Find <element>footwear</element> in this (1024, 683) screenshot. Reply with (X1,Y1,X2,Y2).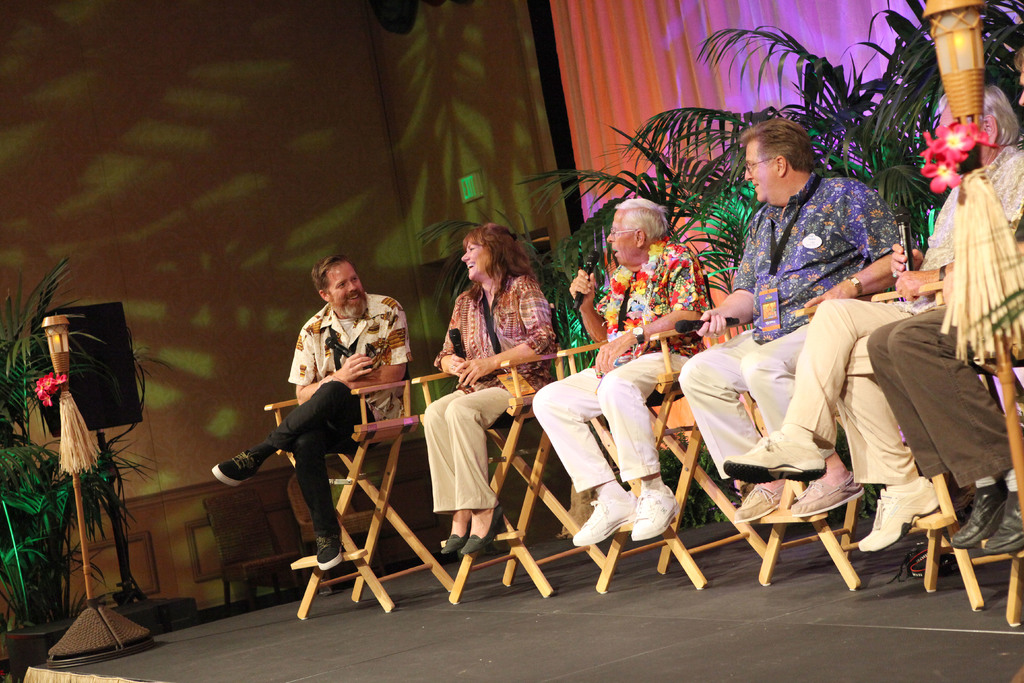
(314,523,347,573).
